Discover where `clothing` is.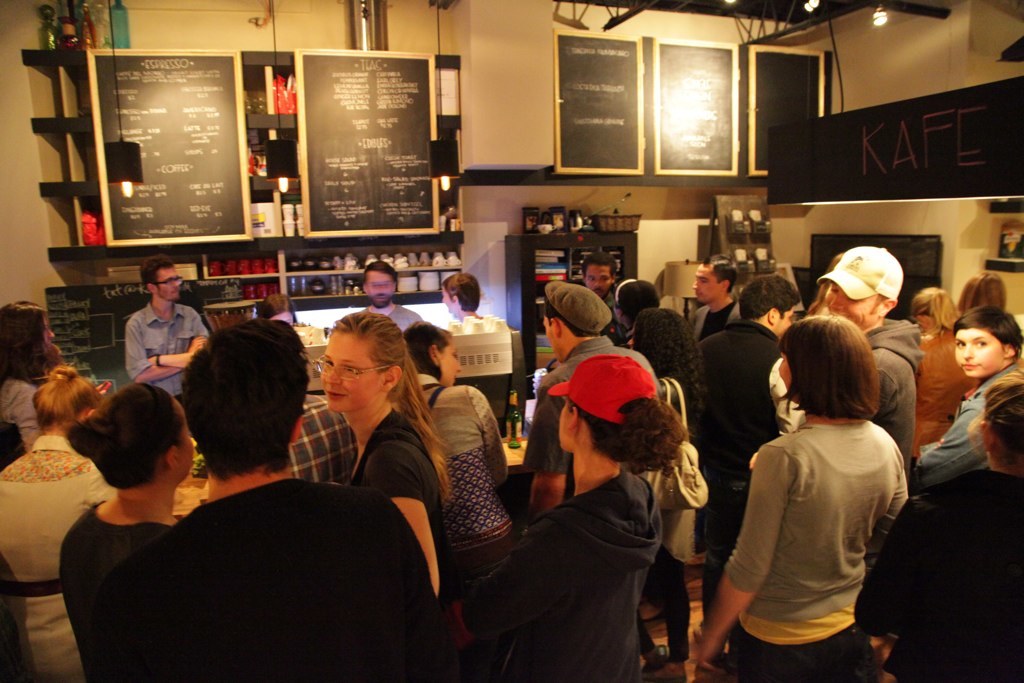
Discovered at 0 430 121 680.
